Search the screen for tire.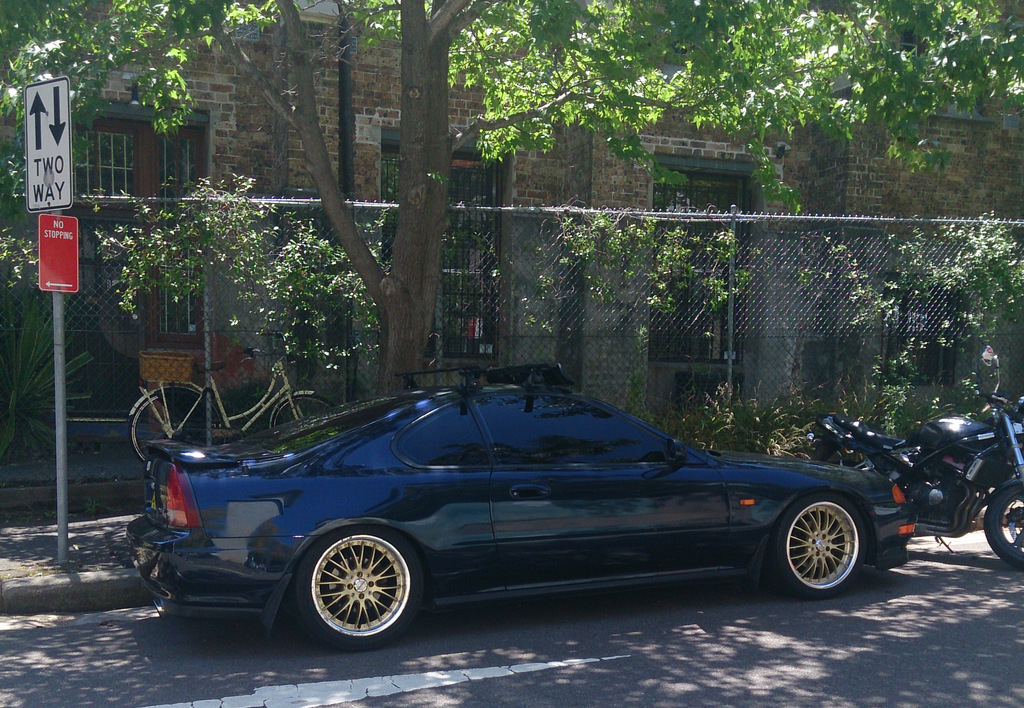
Found at (980, 488, 1023, 568).
